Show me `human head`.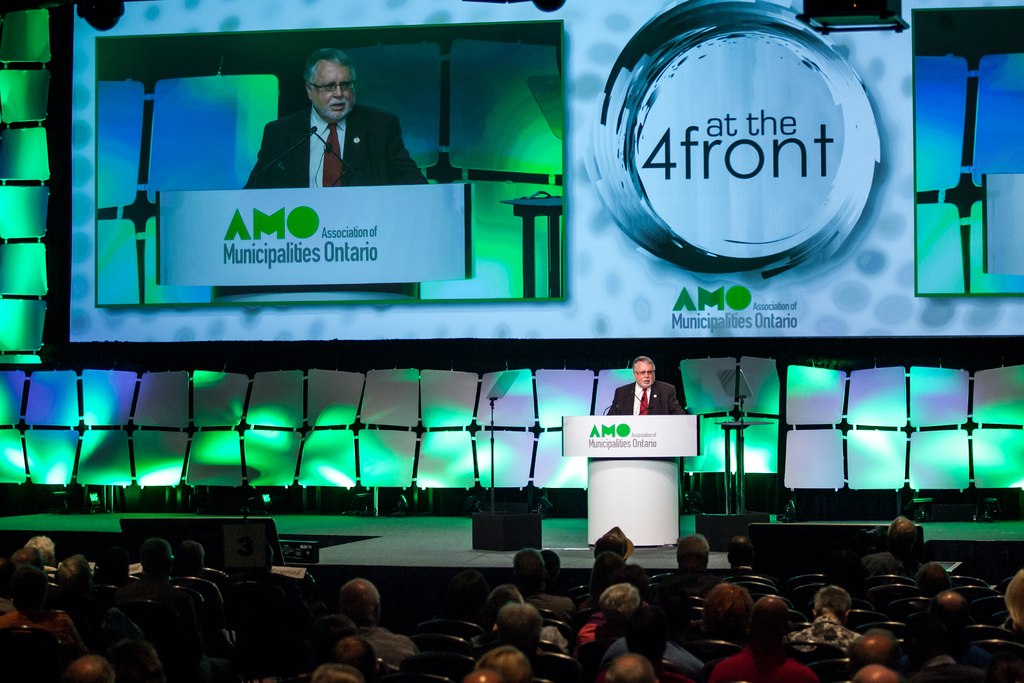
`human head` is here: rect(300, 614, 362, 652).
